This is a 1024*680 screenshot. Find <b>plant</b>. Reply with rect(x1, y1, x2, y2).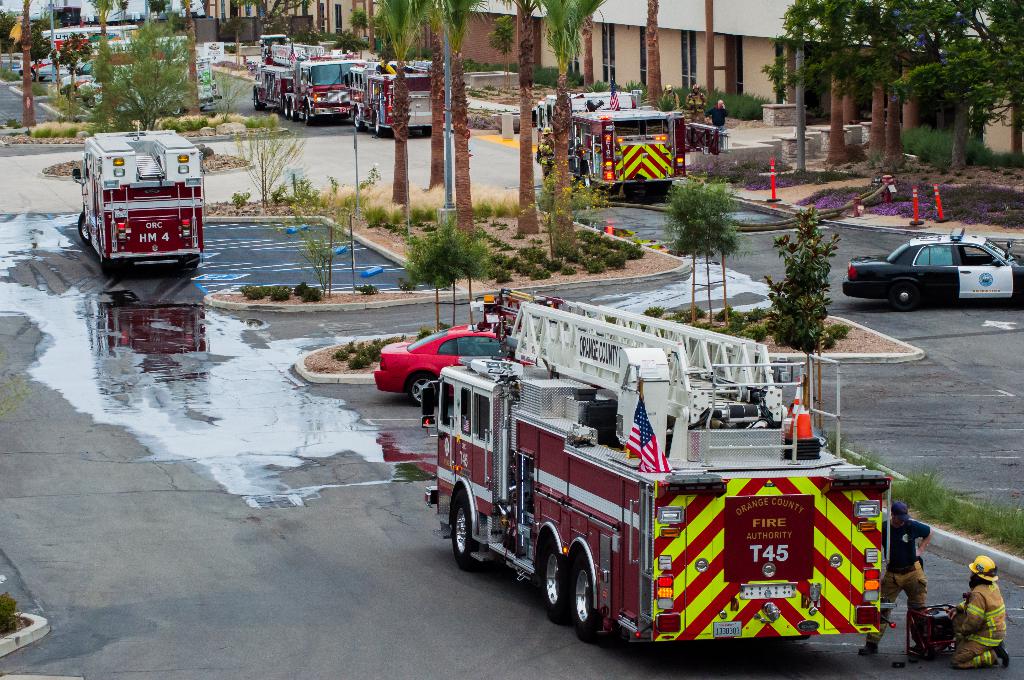
rect(370, 338, 380, 357).
